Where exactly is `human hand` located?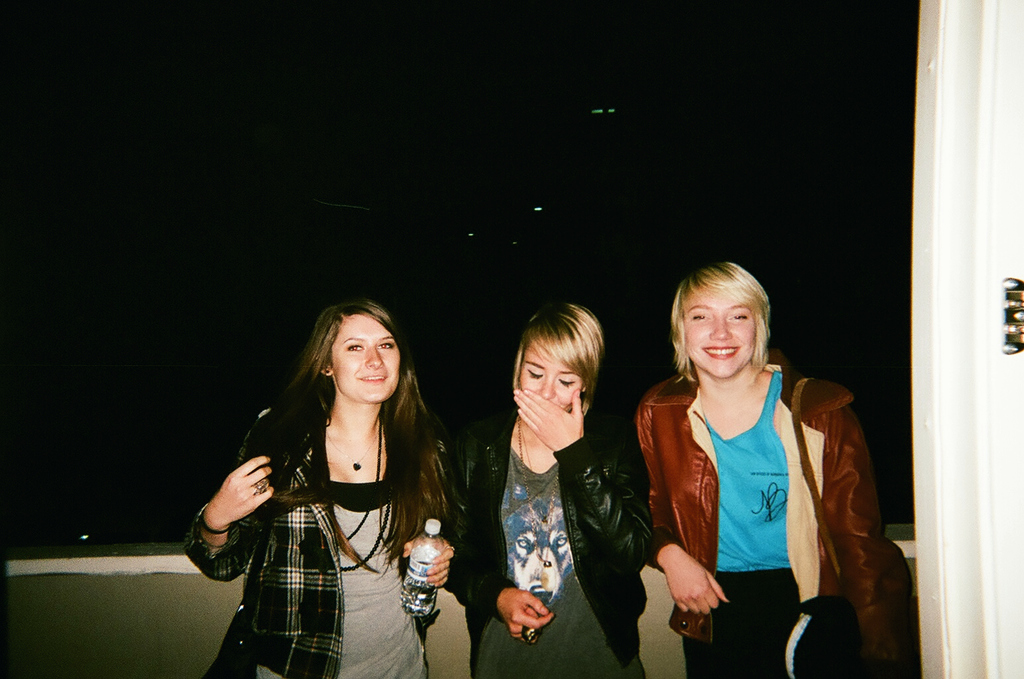
Its bounding box is bbox=(665, 554, 730, 618).
